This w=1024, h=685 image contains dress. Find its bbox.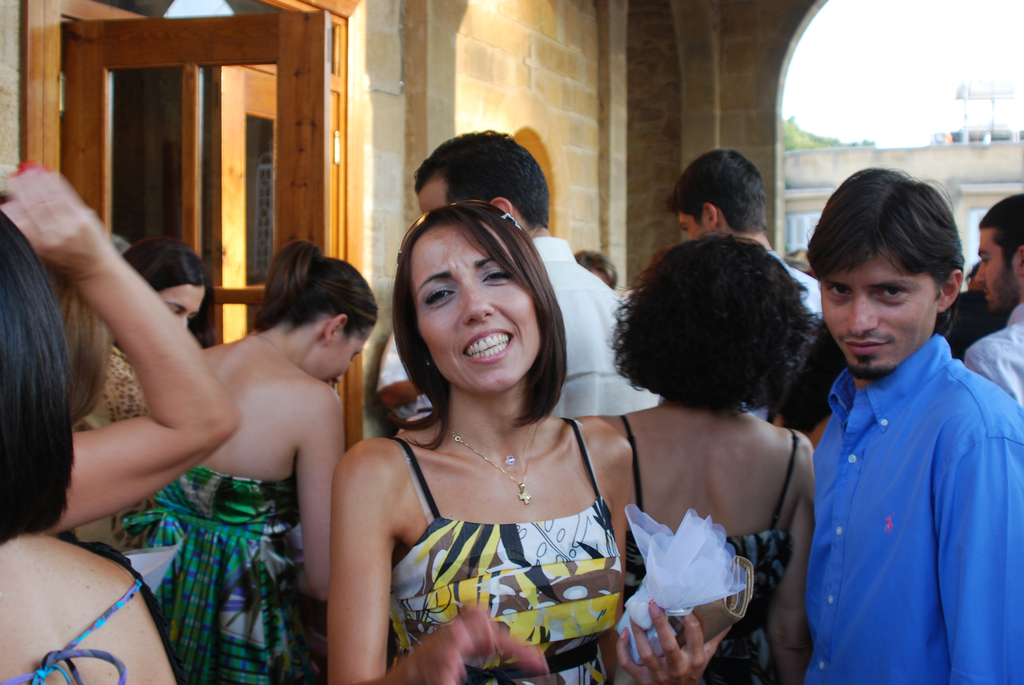
bbox=[83, 335, 164, 516].
